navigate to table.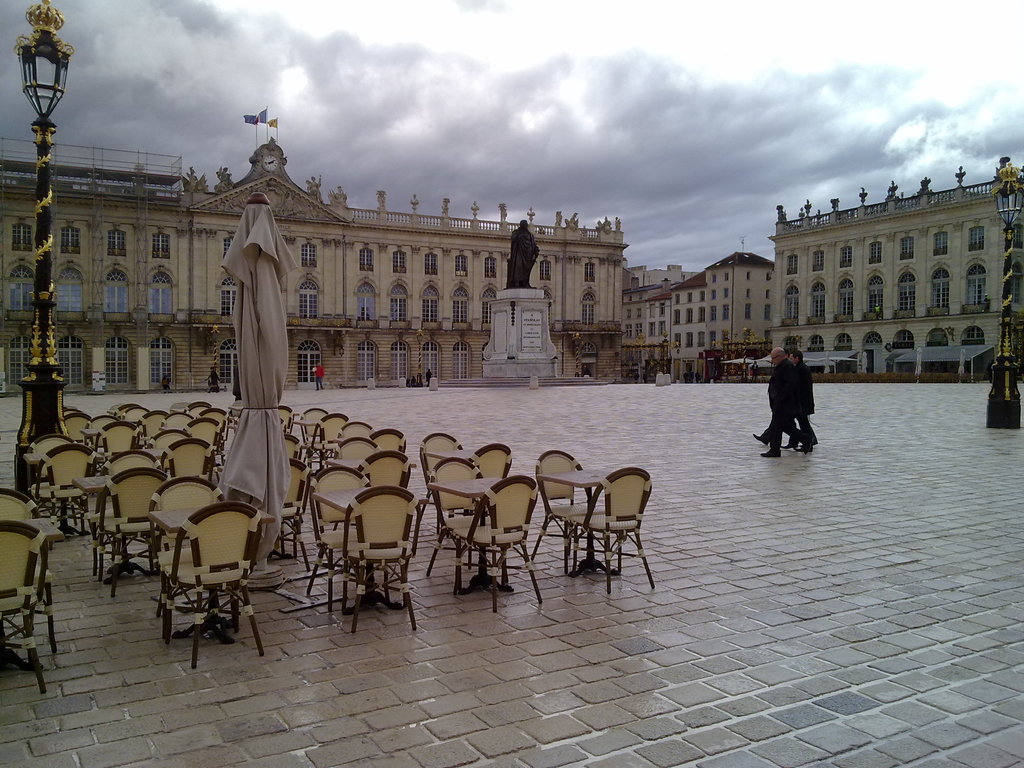
Navigation target: bbox=(71, 472, 127, 573).
